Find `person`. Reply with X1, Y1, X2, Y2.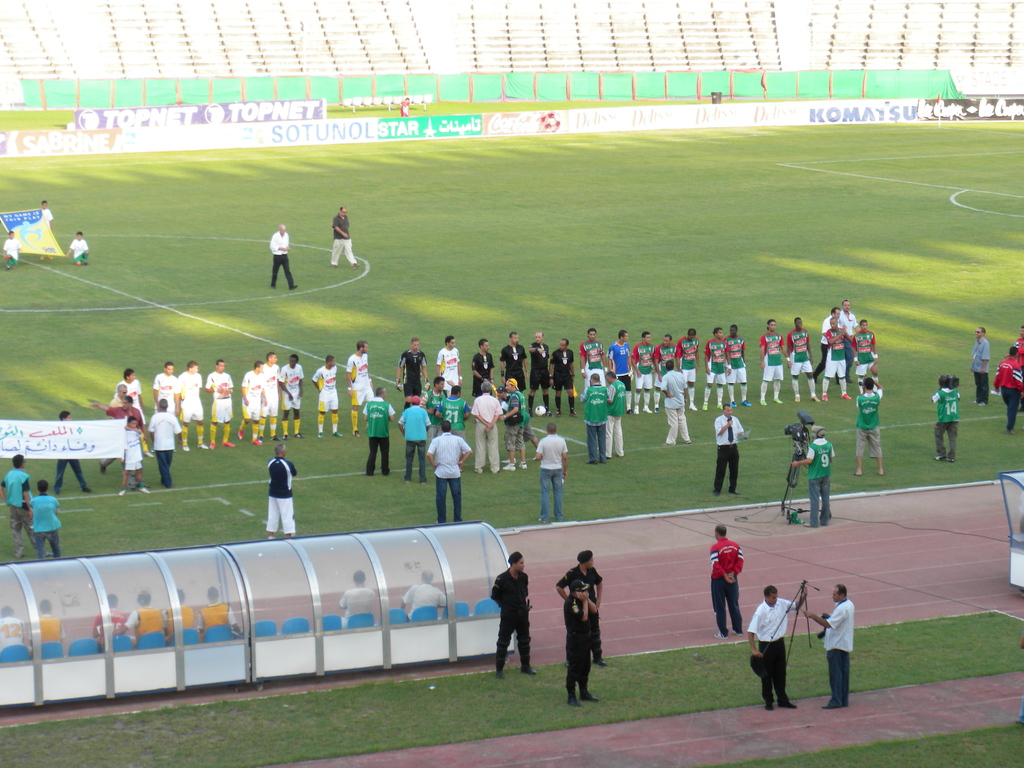
67, 229, 93, 266.
